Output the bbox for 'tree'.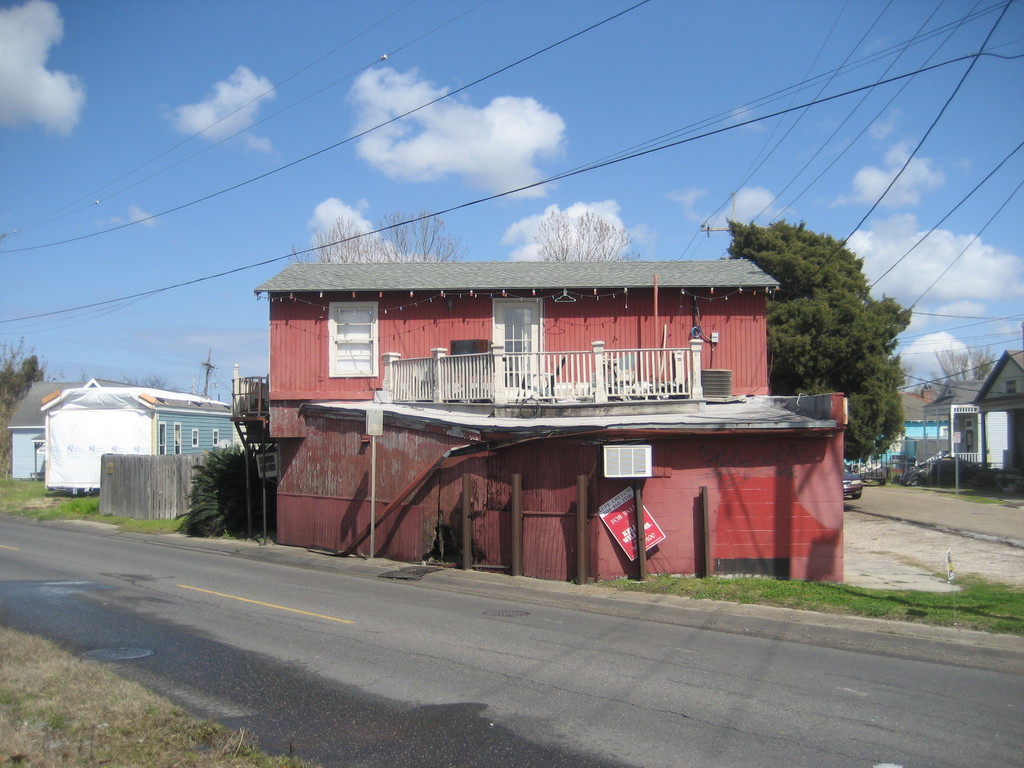
[x1=534, y1=202, x2=629, y2=261].
